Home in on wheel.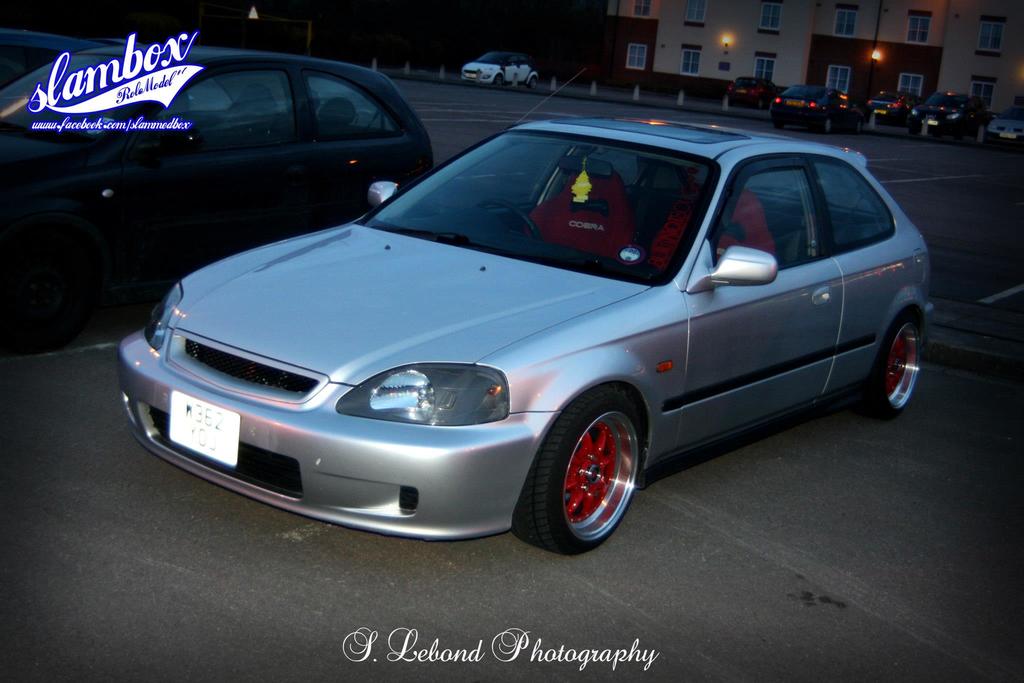
Homed in at box=[854, 112, 861, 124].
